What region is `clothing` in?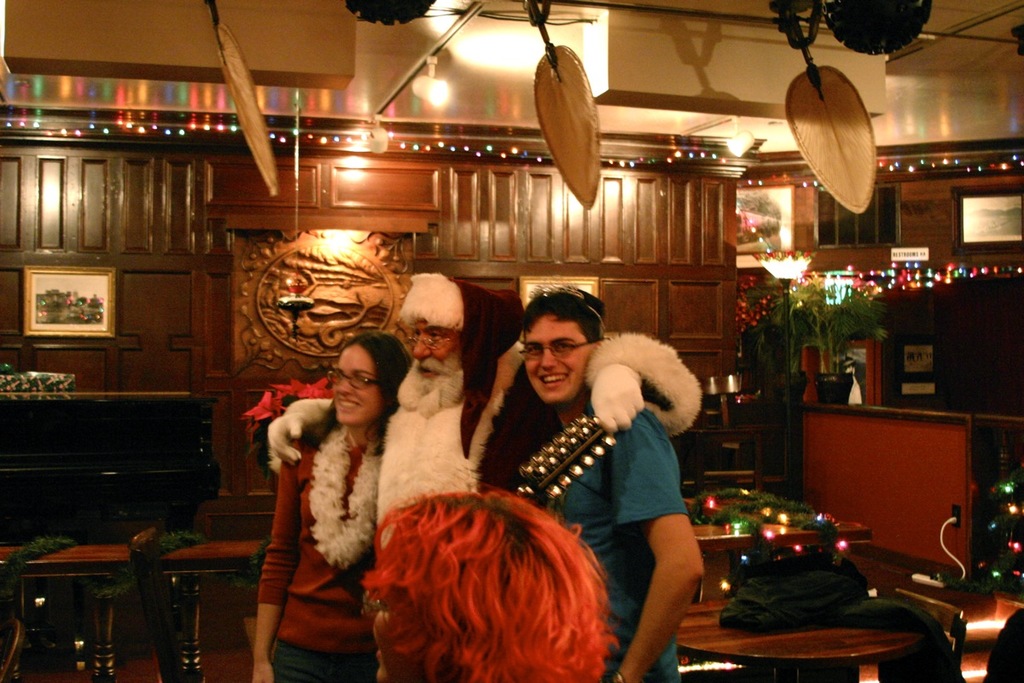
<box>370,385,527,531</box>.
